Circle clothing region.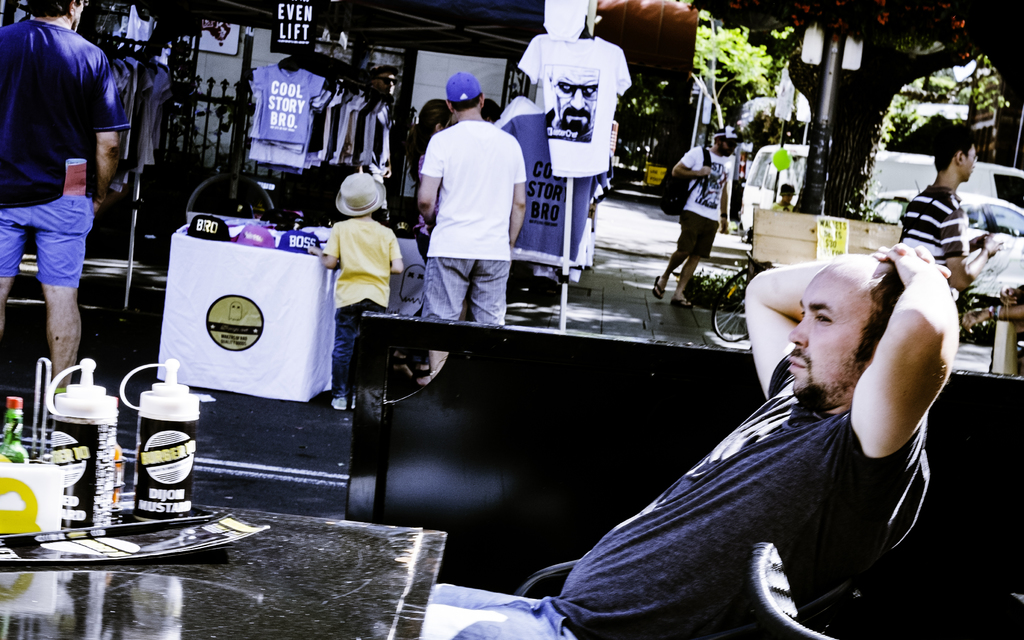
Region: select_region(416, 255, 507, 325).
